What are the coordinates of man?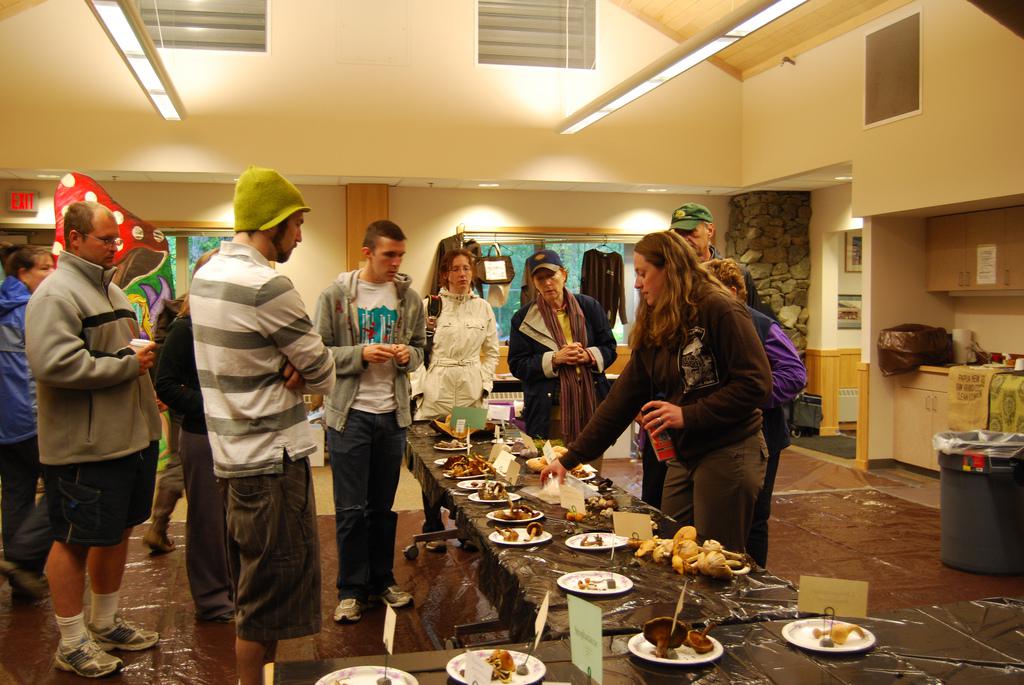
l=309, t=220, r=427, b=619.
